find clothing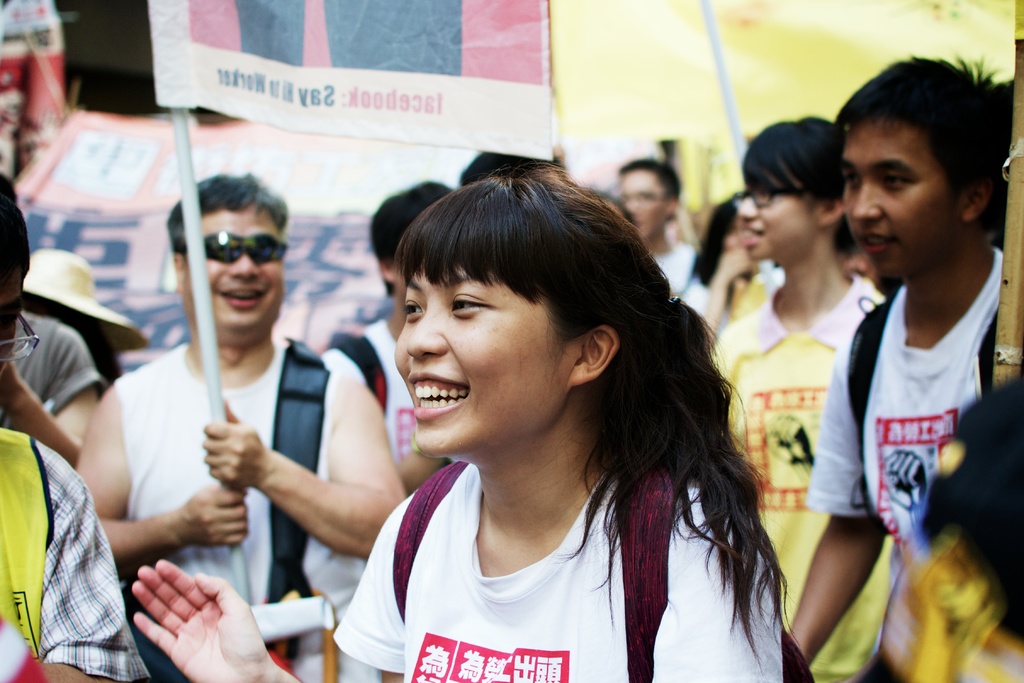
bbox=[109, 336, 365, 682]
